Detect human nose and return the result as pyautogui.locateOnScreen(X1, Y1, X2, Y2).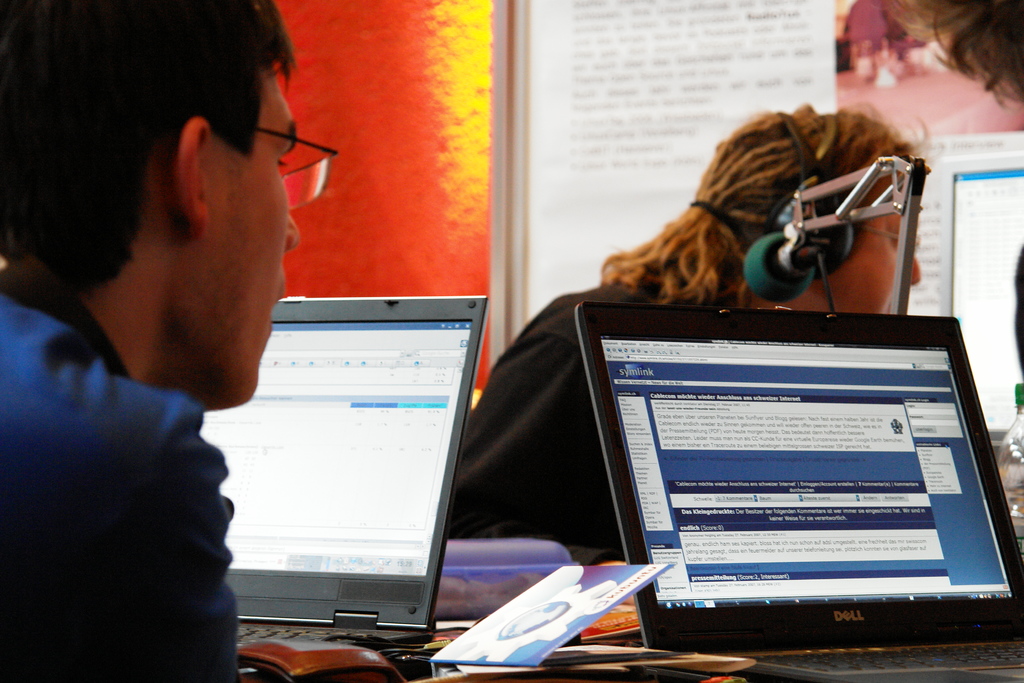
pyautogui.locateOnScreen(912, 259, 924, 285).
